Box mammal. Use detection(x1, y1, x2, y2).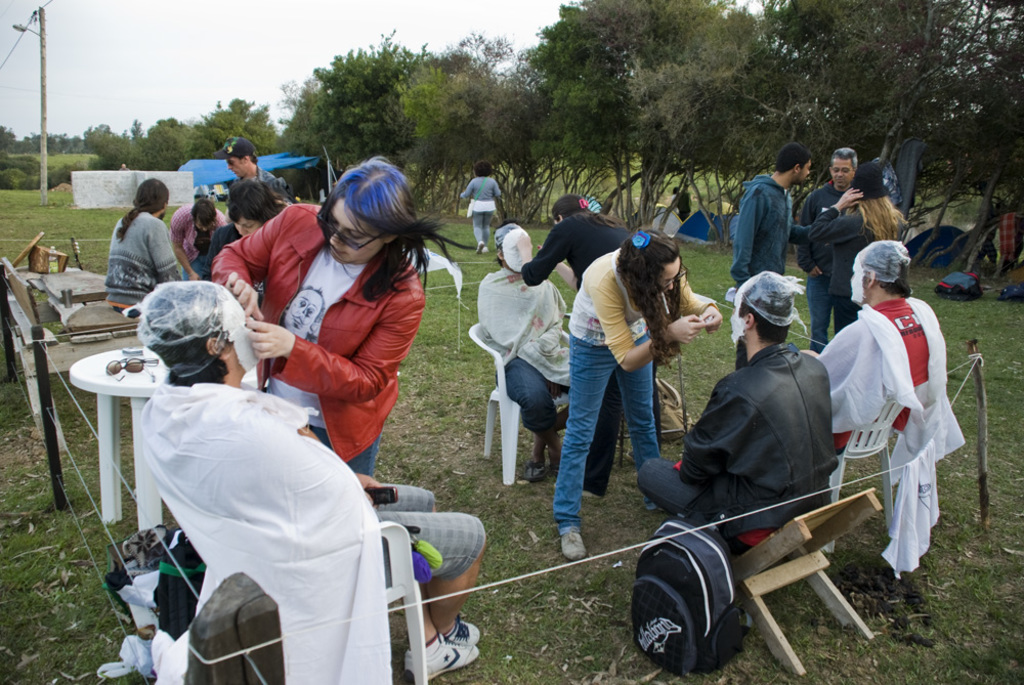
detection(480, 225, 573, 466).
